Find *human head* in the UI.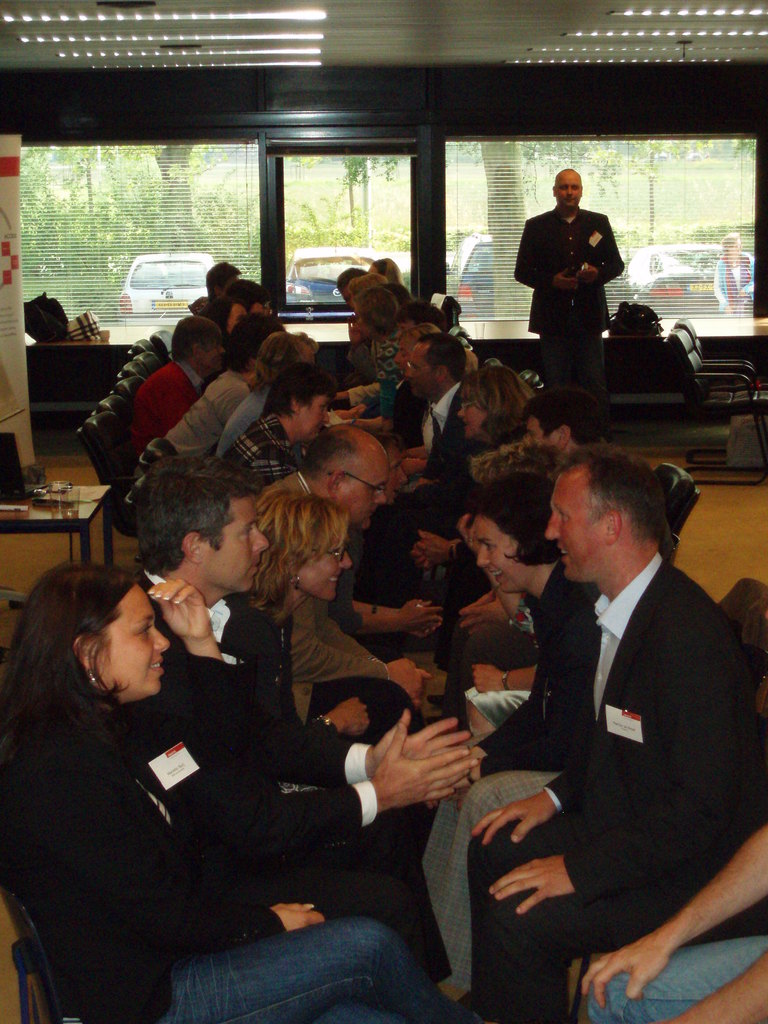
UI element at bbox=(221, 316, 294, 370).
